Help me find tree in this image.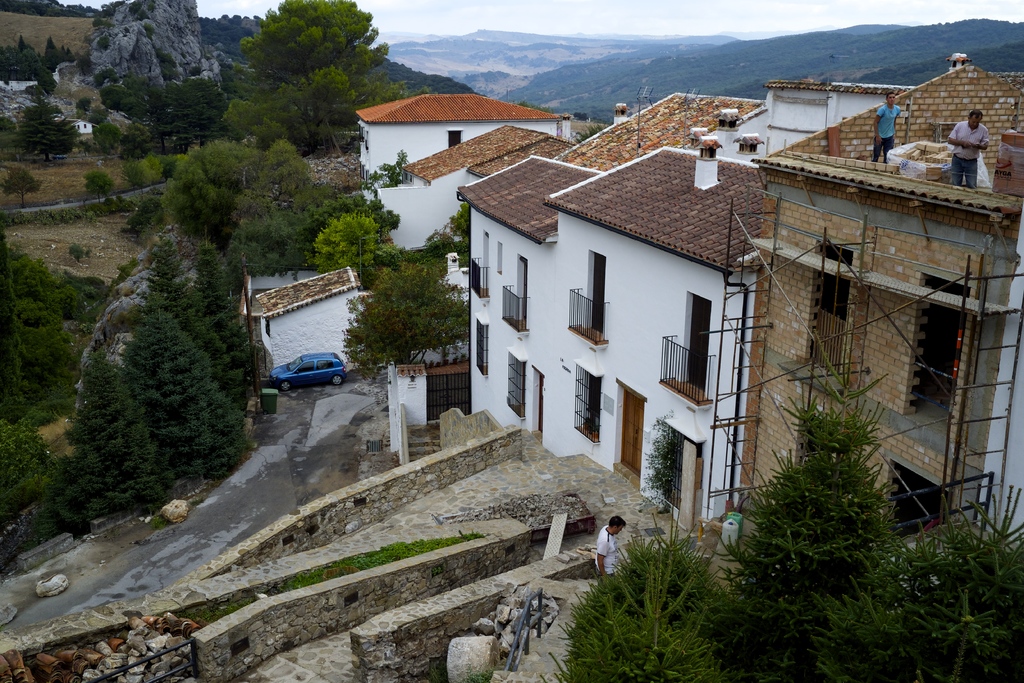
Found it: bbox(140, 145, 266, 244).
